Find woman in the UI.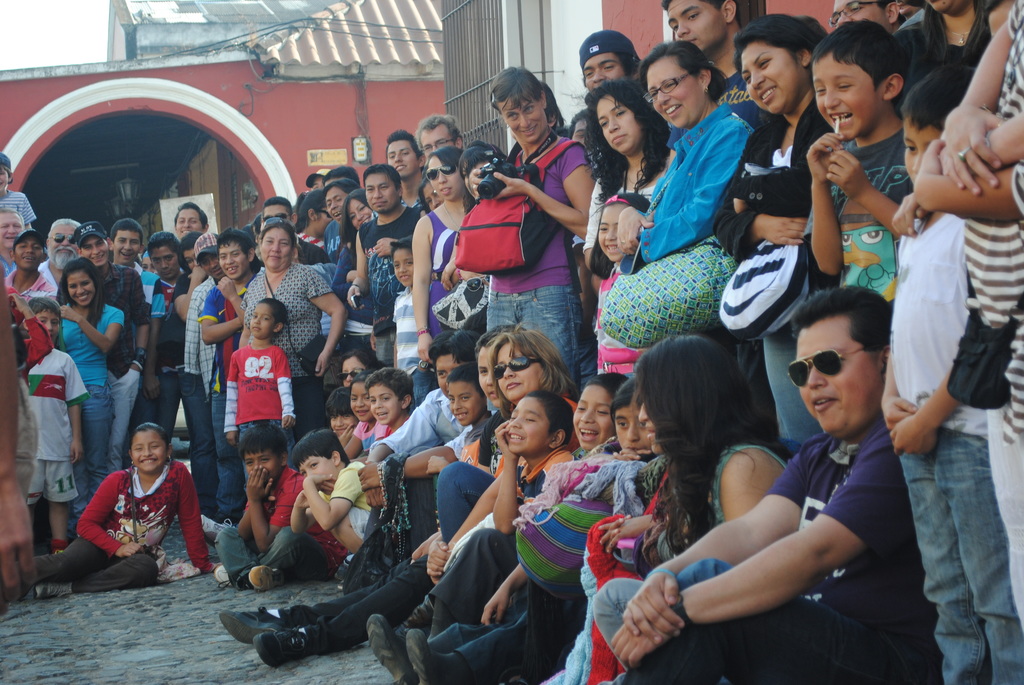
UI element at select_region(234, 214, 342, 429).
